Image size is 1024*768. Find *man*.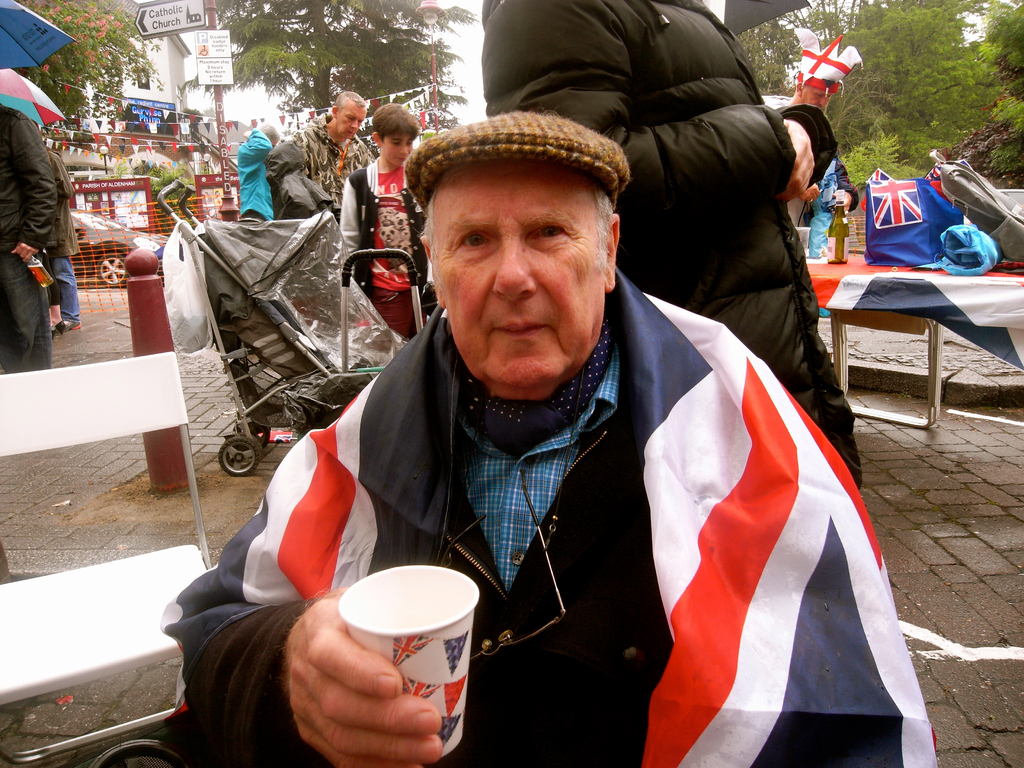
<bbox>243, 74, 845, 755</bbox>.
